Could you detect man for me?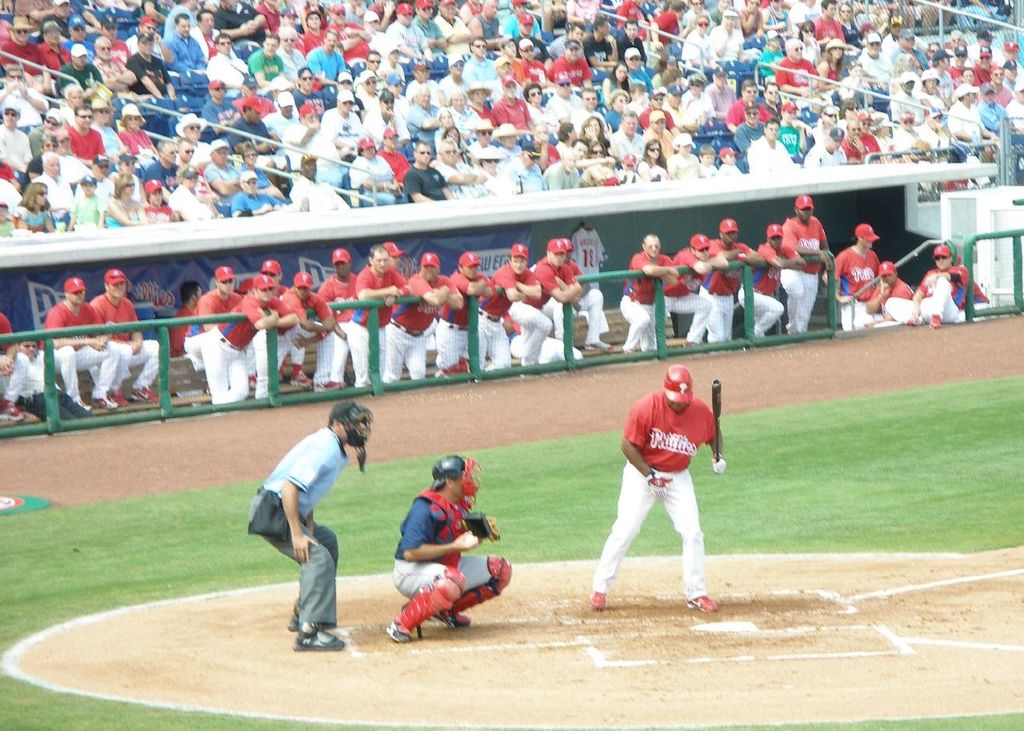
Detection result: {"x1": 973, "y1": 47, "x2": 999, "y2": 88}.
